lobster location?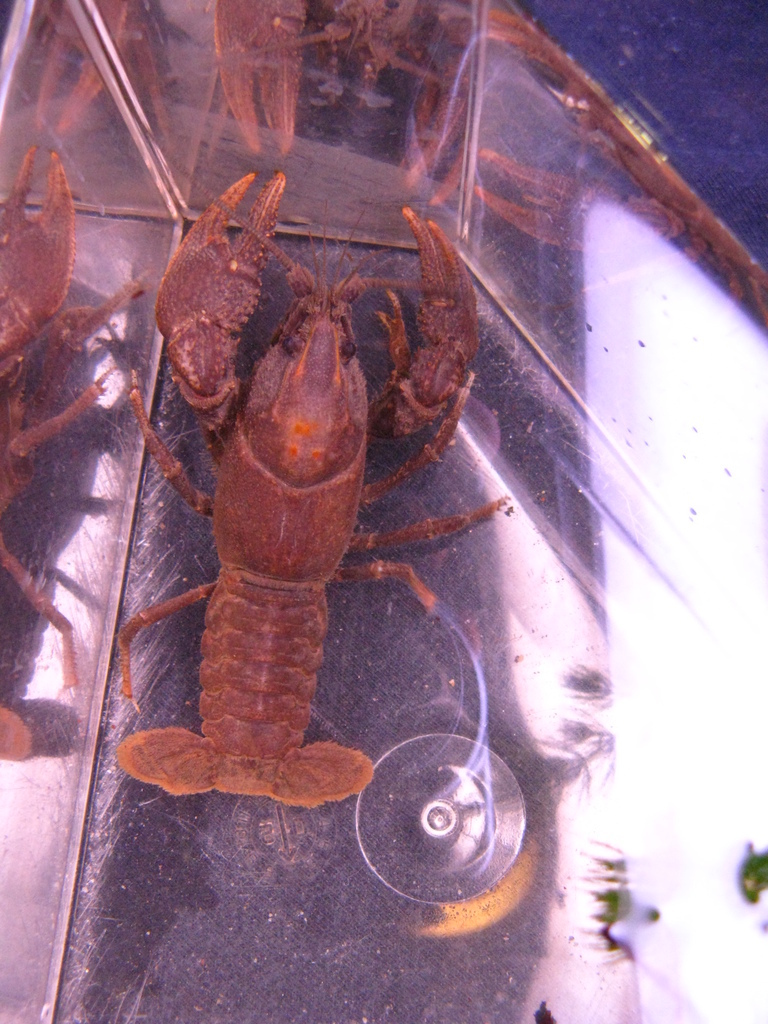
<region>119, 163, 518, 818</region>
